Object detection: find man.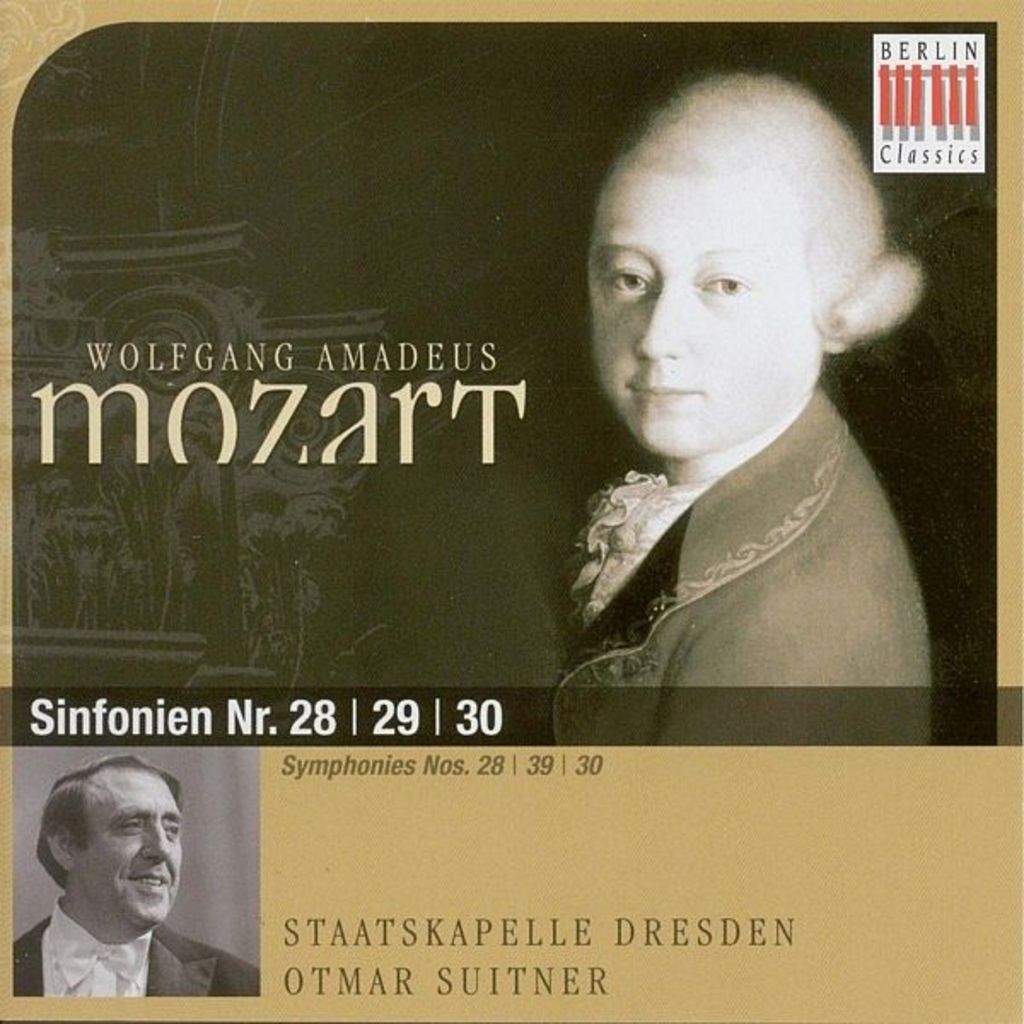
<box>7,751,265,993</box>.
